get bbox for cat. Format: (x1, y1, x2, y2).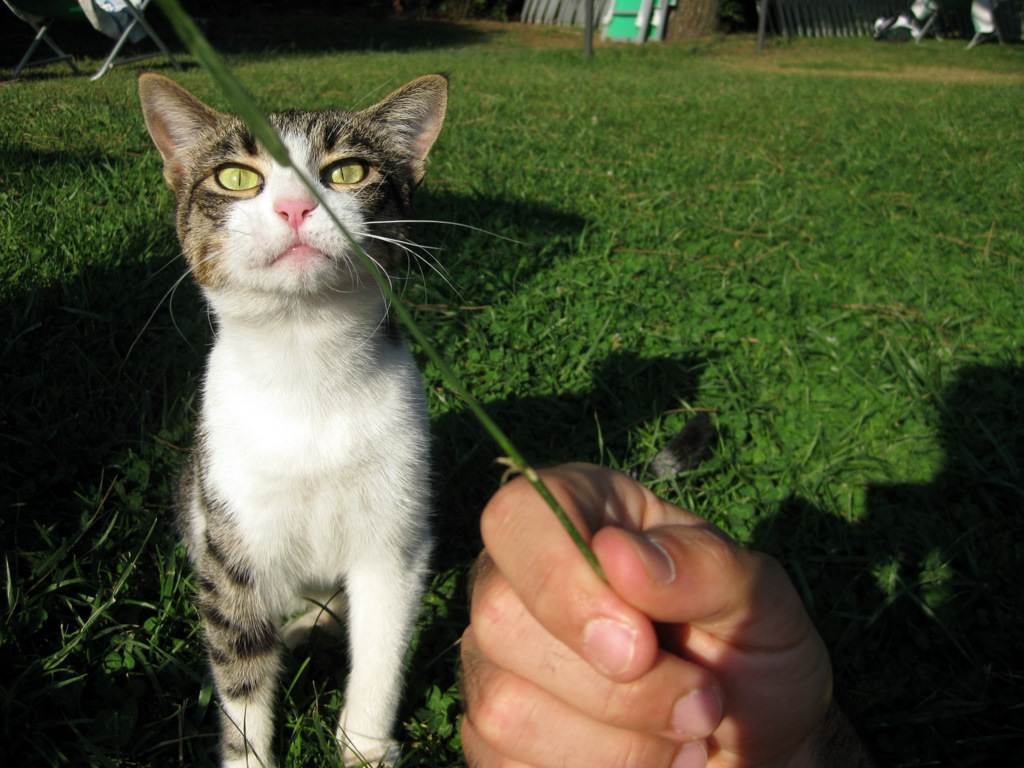
(123, 70, 535, 767).
